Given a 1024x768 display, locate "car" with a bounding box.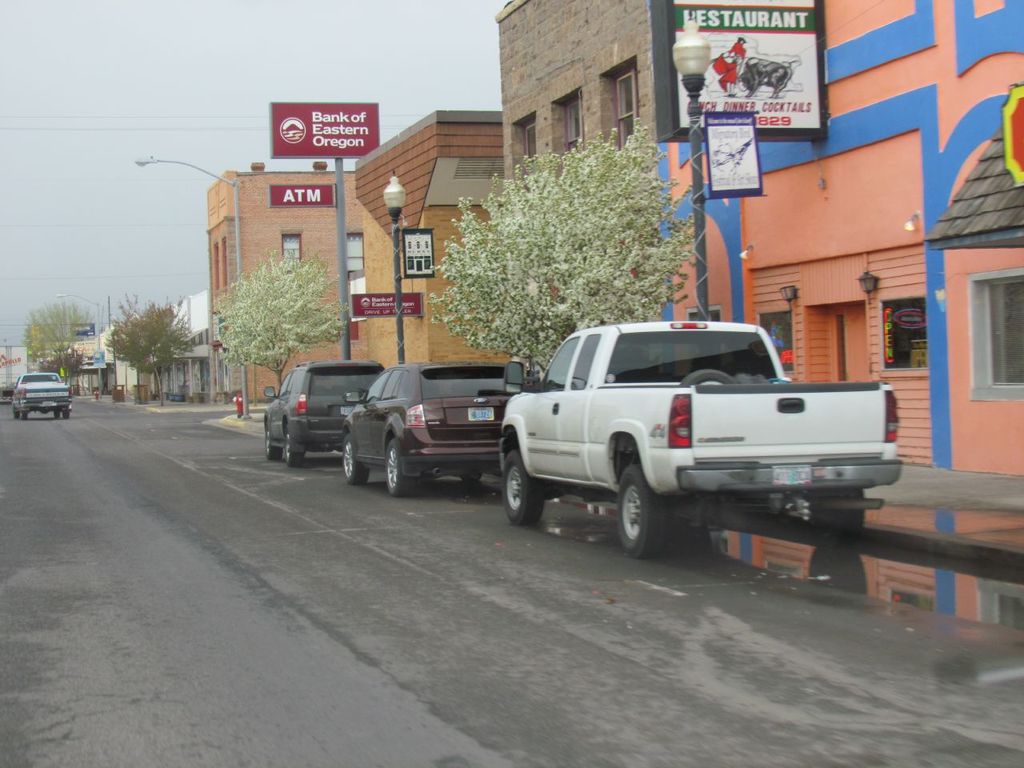
Located: (10,368,70,422).
